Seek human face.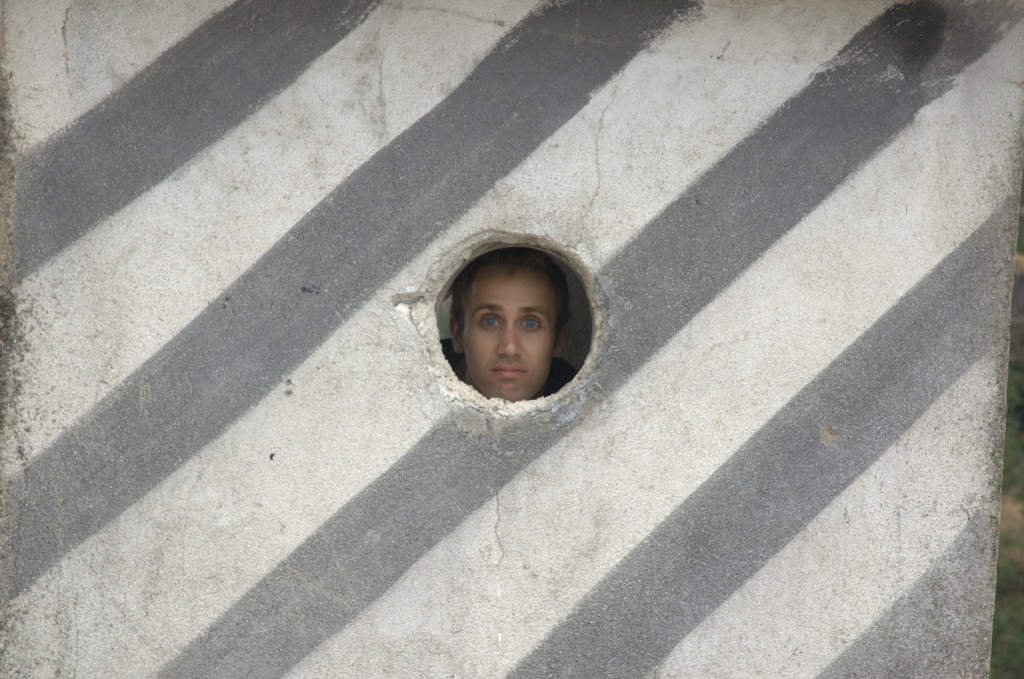
bbox=(462, 259, 560, 402).
